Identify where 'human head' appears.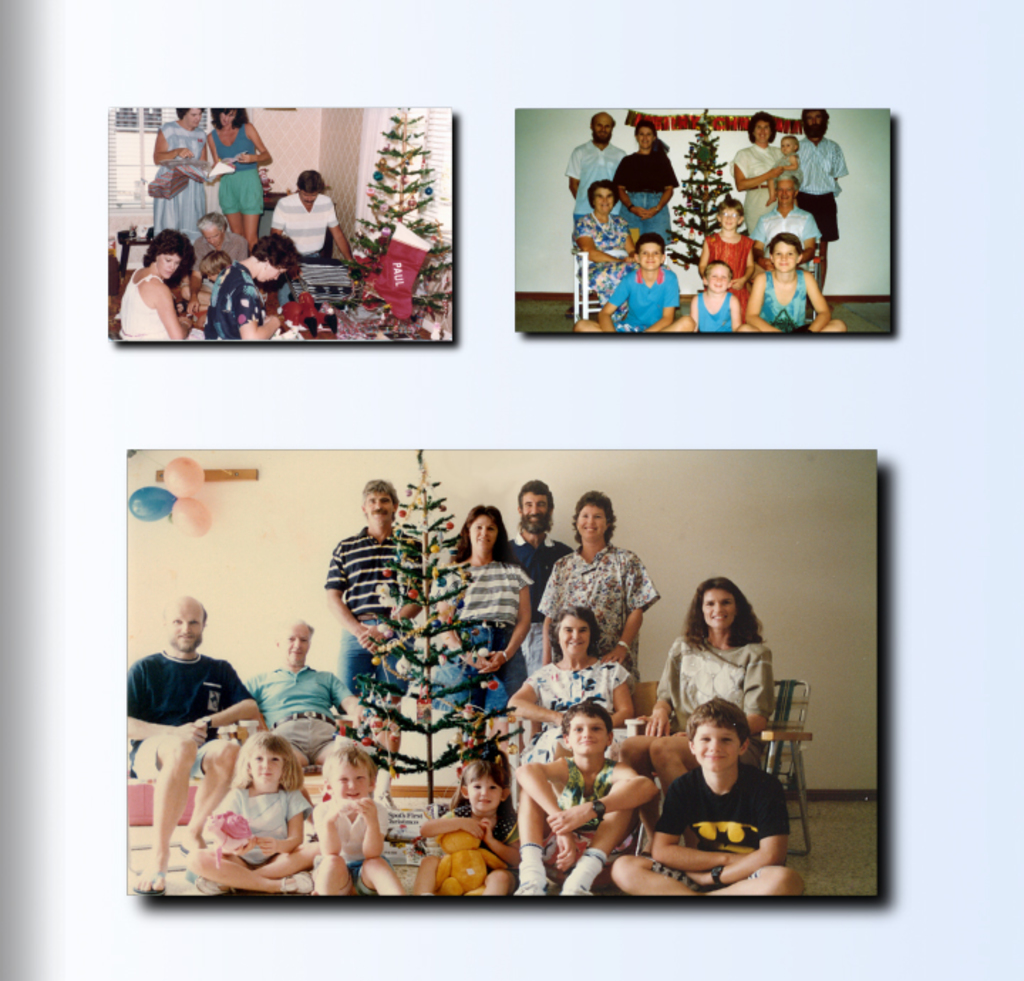
Appears at bbox=[358, 479, 402, 526].
